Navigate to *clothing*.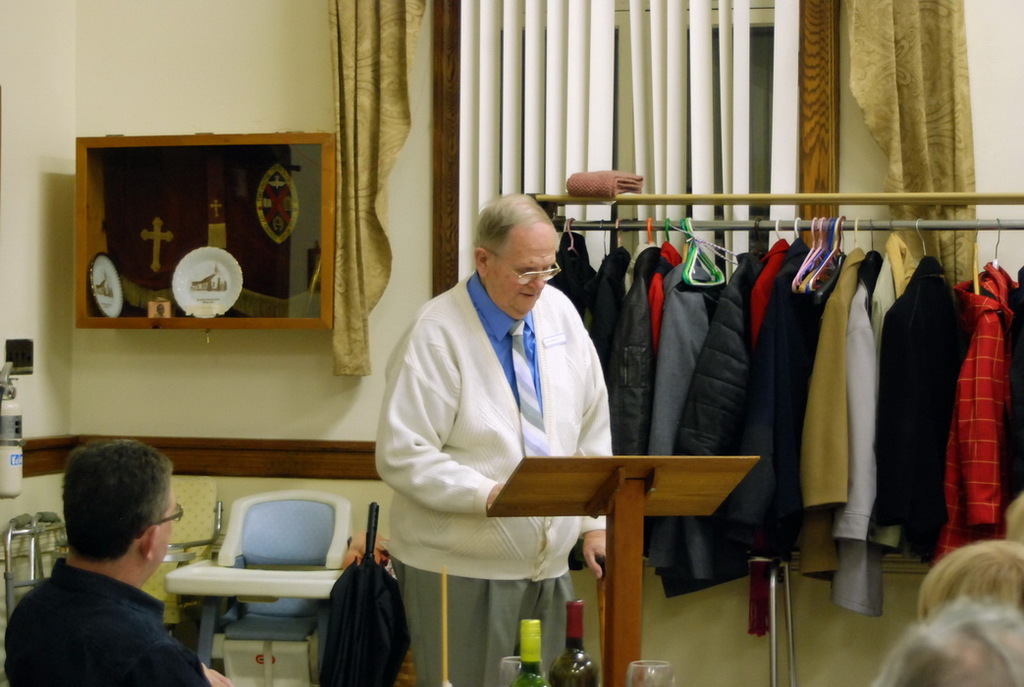
Navigation target: bbox=[353, 260, 620, 686].
